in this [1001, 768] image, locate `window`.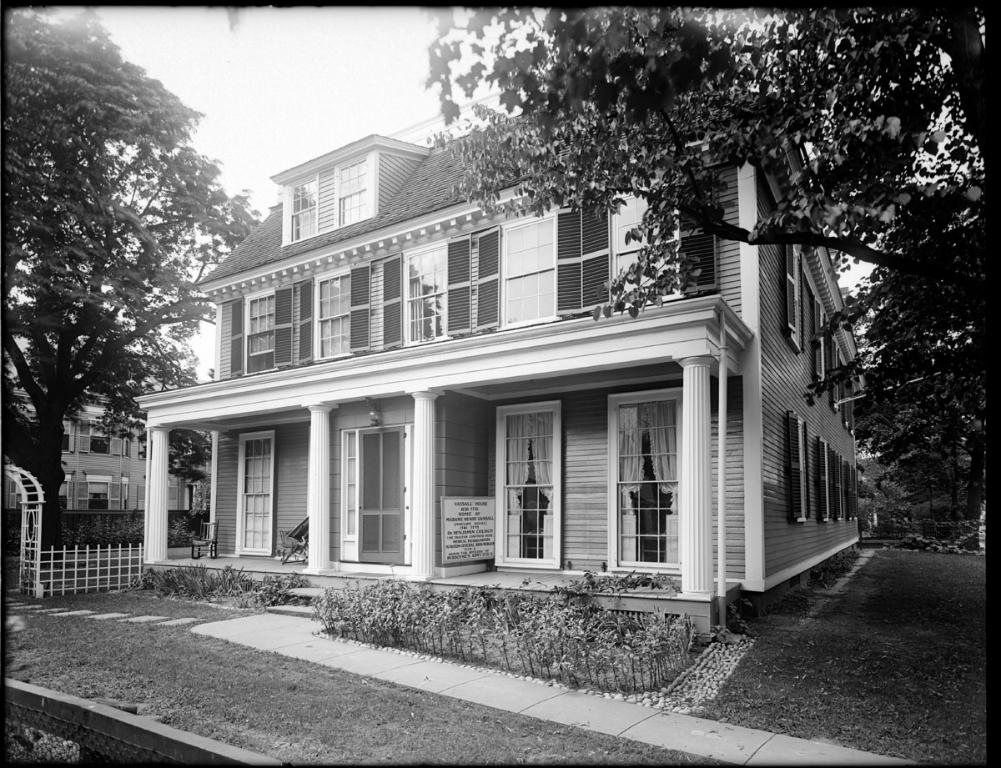
Bounding box: [230,284,288,374].
